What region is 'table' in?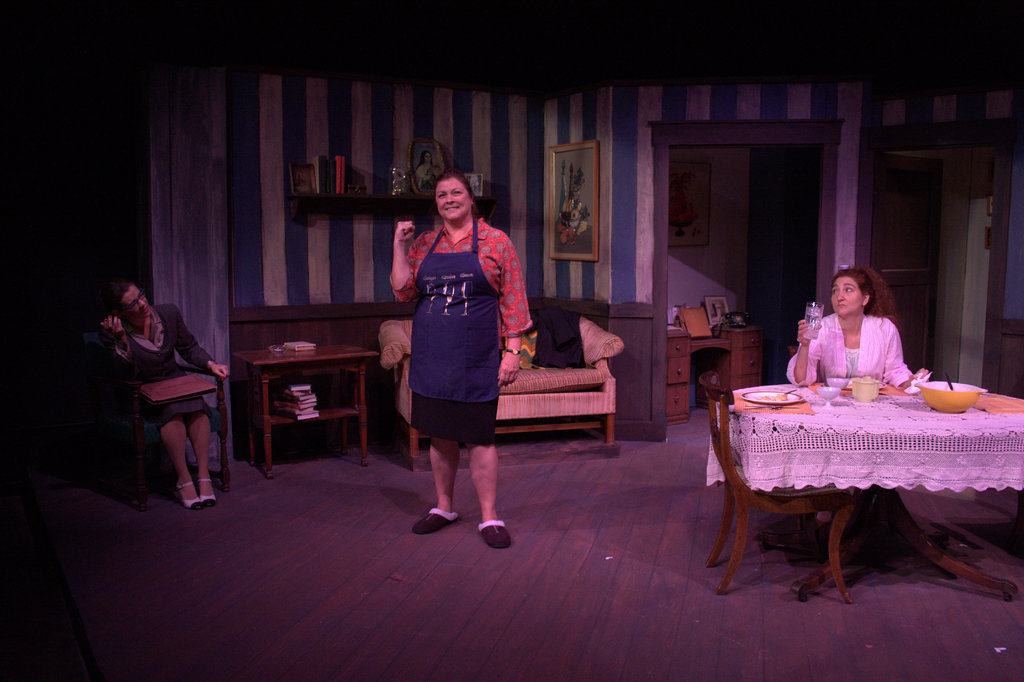
[232, 341, 378, 478].
